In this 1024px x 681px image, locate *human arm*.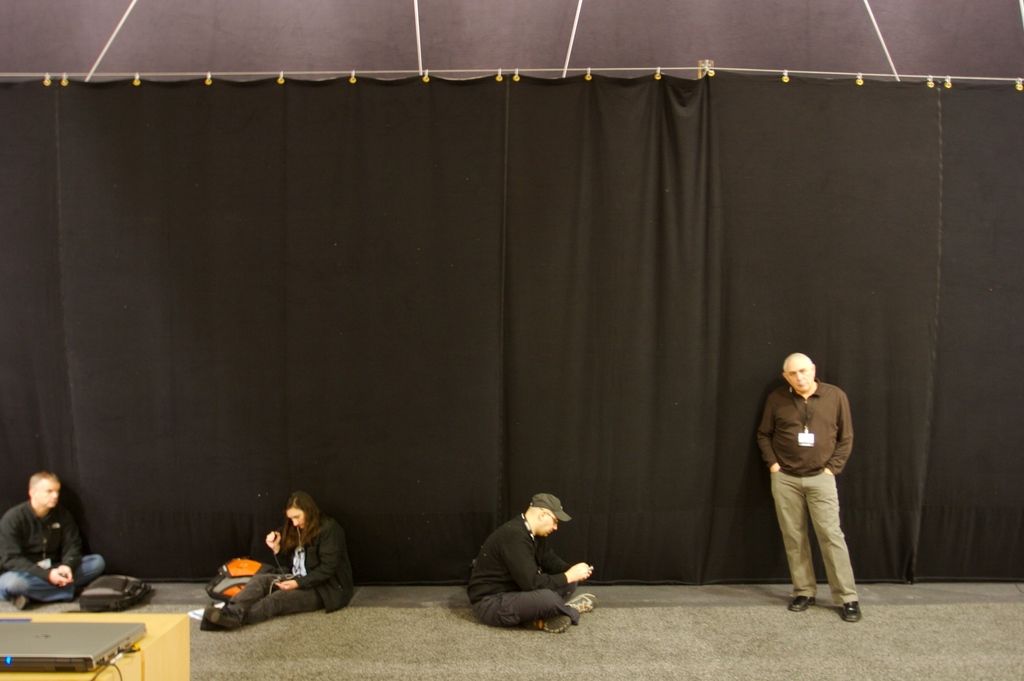
Bounding box: 755,397,780,471.
